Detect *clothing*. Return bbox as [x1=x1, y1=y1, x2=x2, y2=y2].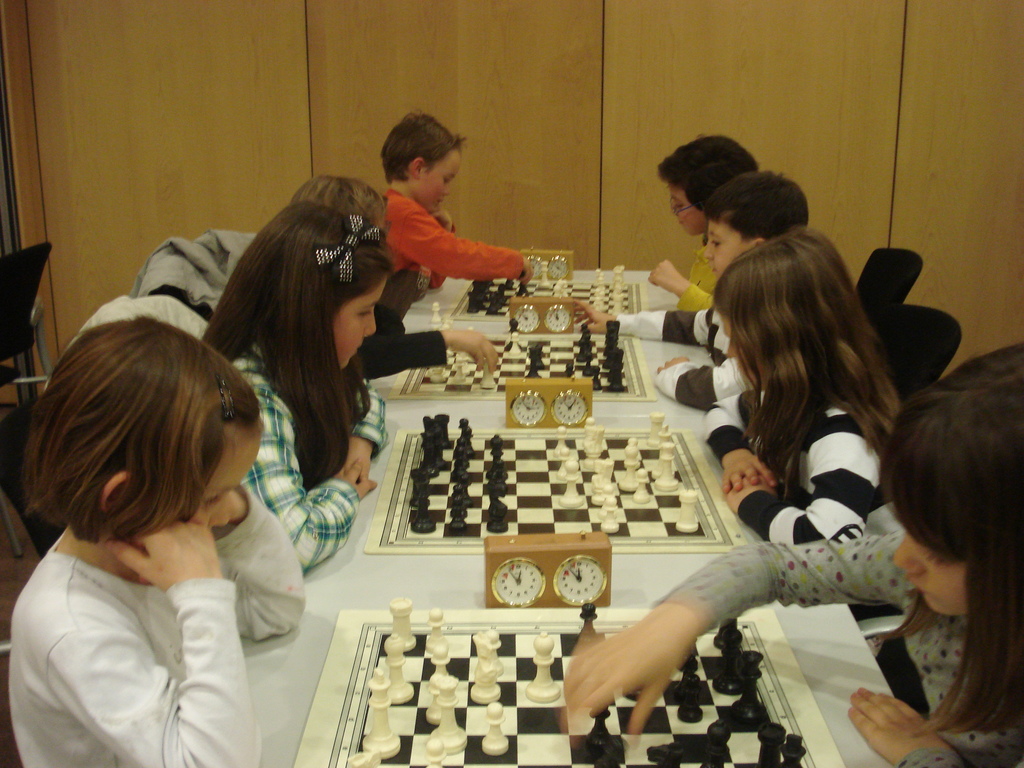
[x1=382, y1=185, x2=527, y2=323].
